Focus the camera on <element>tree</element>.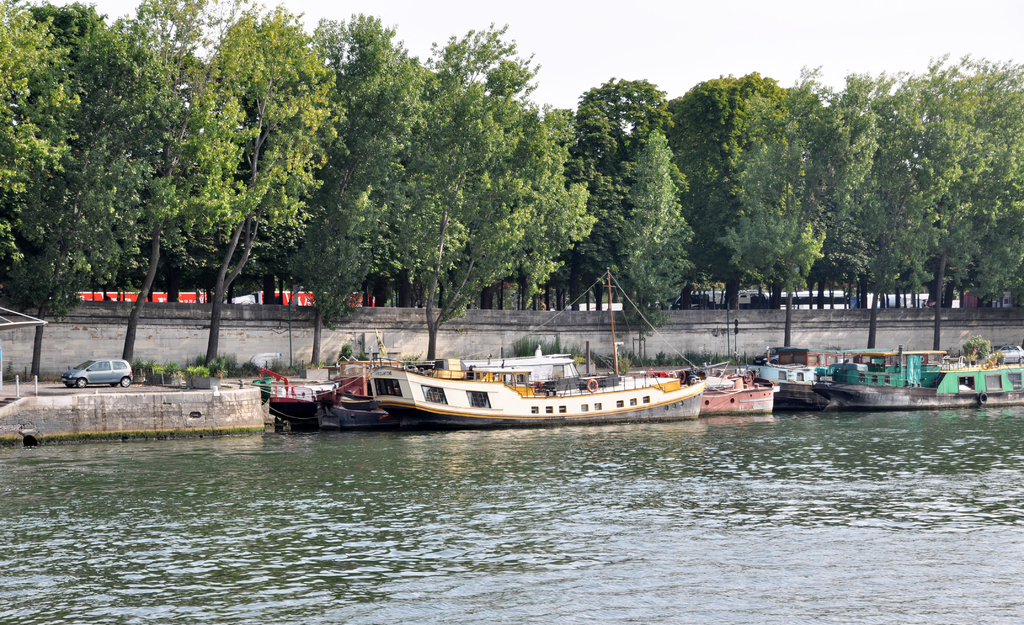
Focus region: <box>692,65,875,349</box>.
